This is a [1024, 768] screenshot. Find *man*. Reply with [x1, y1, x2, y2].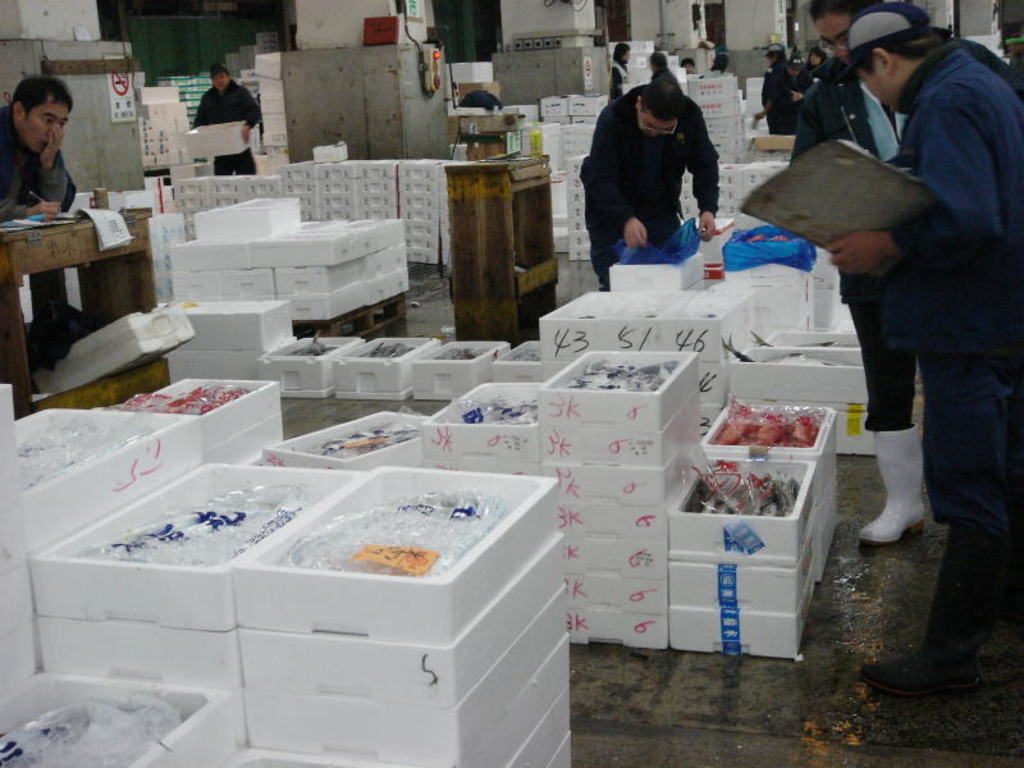
[575, 69, 721, 297].
